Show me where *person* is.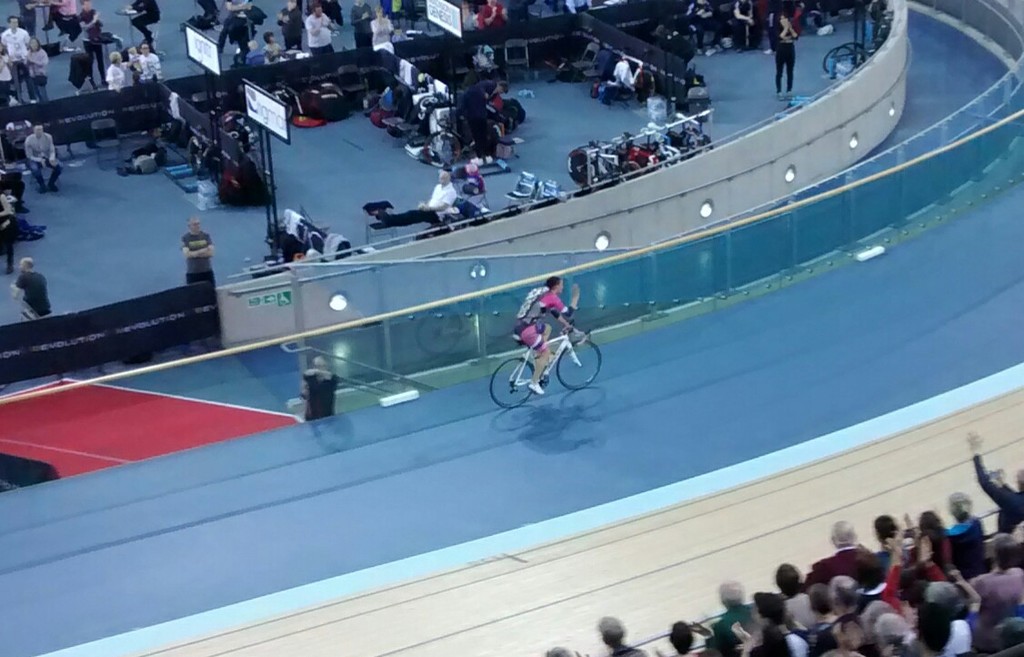
*person* is at select_region(24, 123, 65, 193).
